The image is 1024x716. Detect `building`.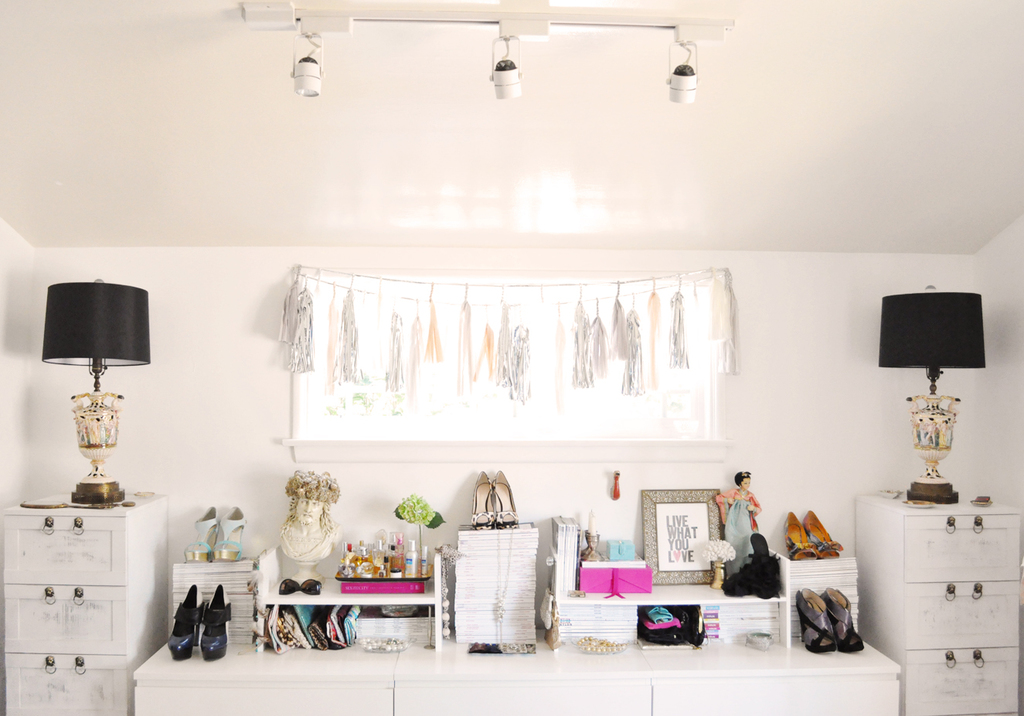
Detection: 0 0 1019 715.
